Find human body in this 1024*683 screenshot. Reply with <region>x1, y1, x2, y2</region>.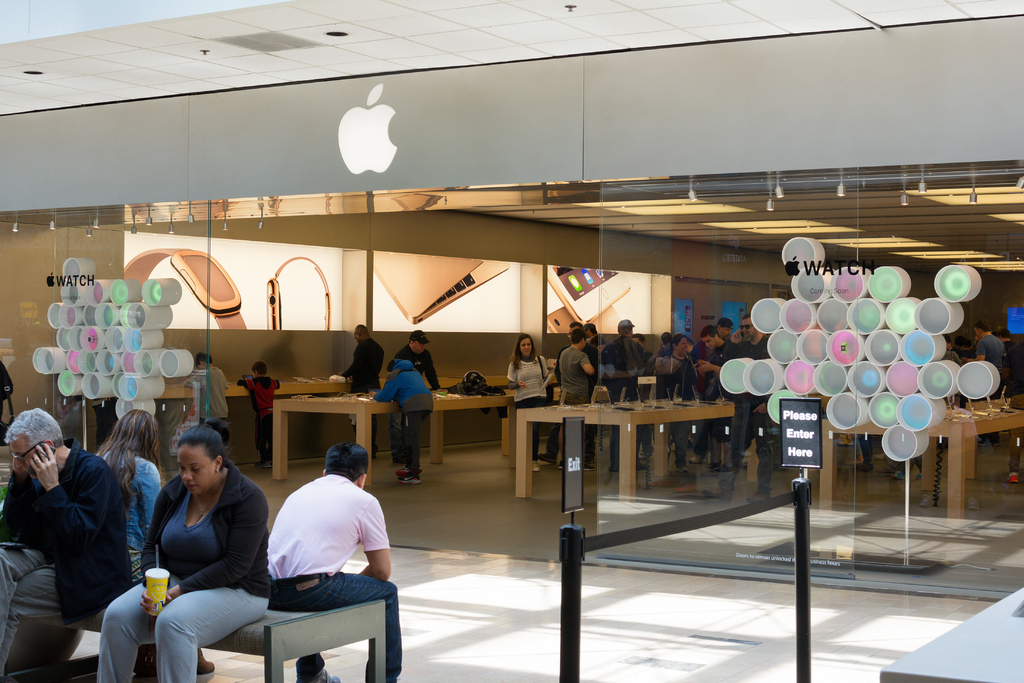
<region>653, 336, 688, 472</region>.
